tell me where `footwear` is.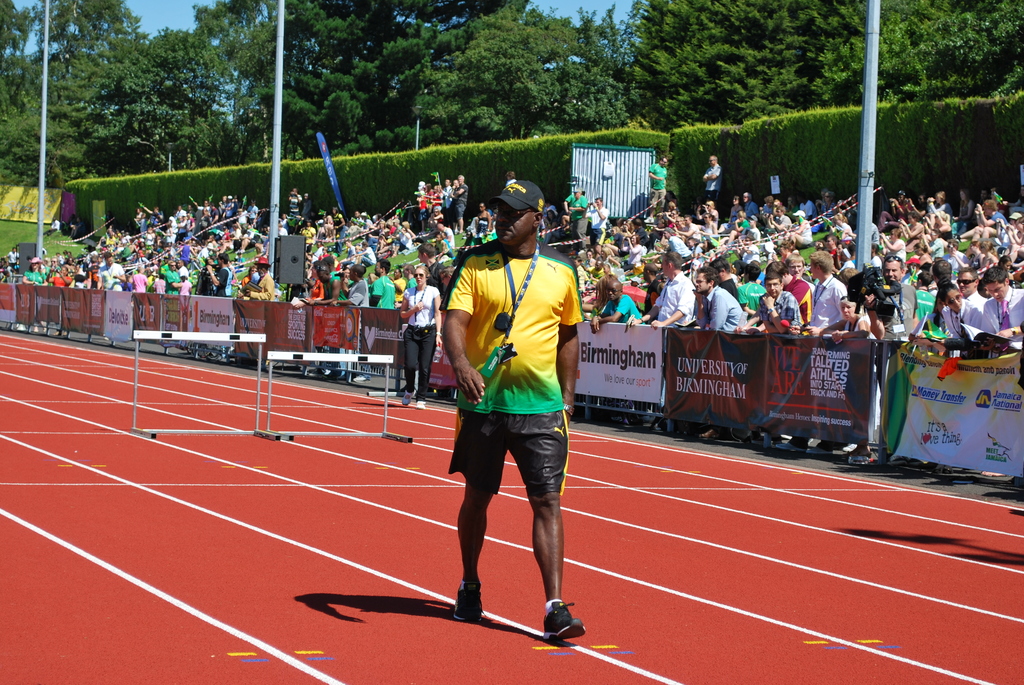
`footwear` is at [left=451, top=574, right=484, bottom=623].
